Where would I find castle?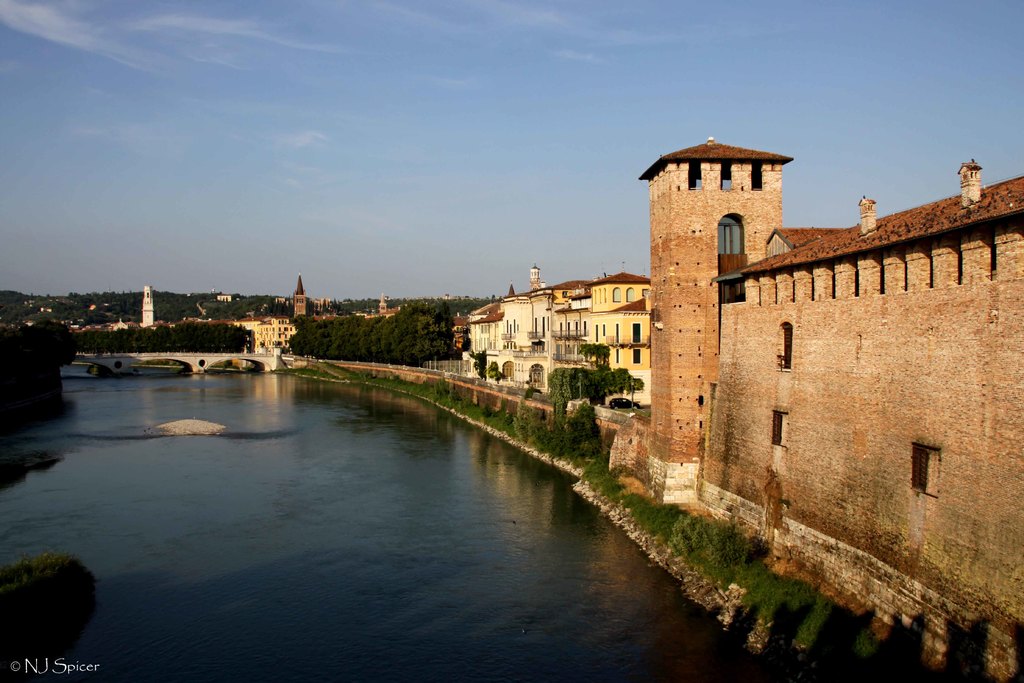
At 456, 125, 1023, 658.
